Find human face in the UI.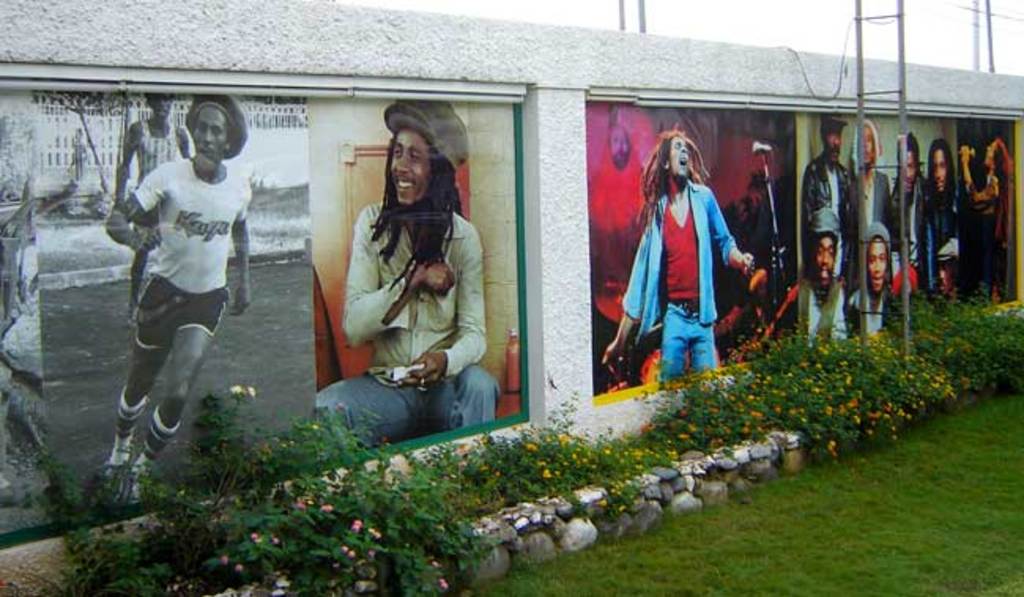
UI element at locate(868, 232, 890, 284).
